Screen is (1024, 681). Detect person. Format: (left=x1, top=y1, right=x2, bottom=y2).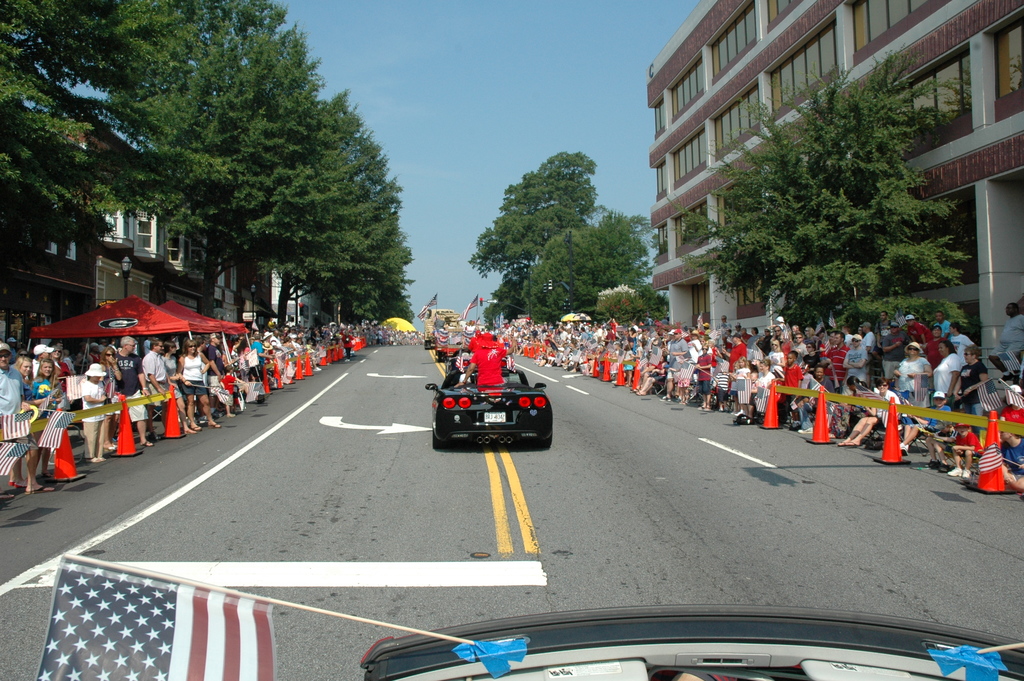
(left=442, top=324, right=518, bottom=388).
